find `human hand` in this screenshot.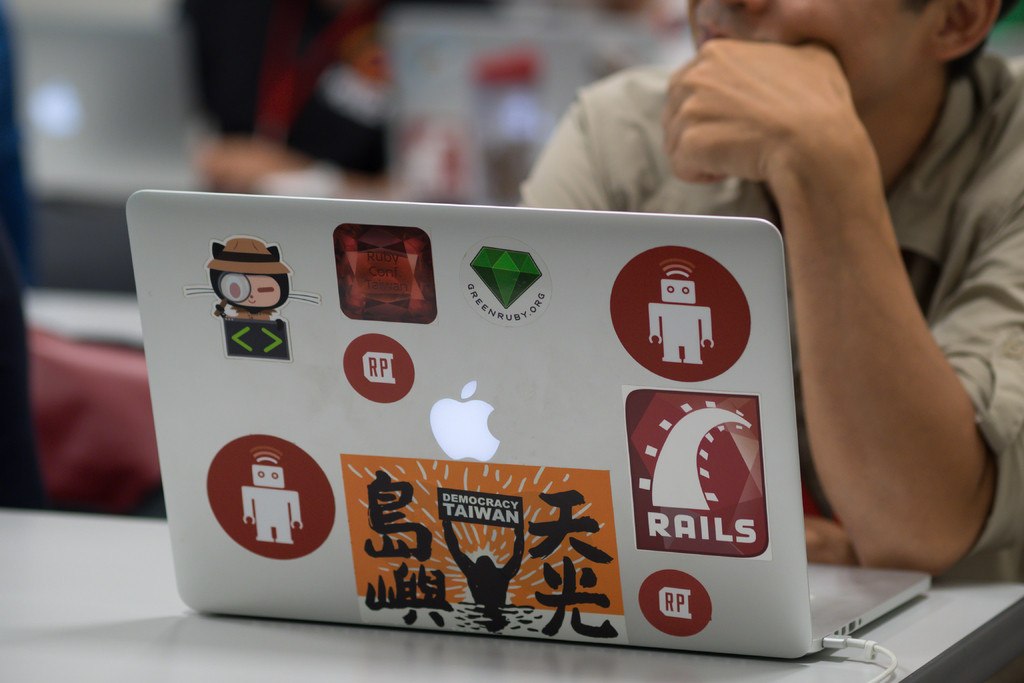
The bounding box for `human hand` is [442,519,452,529].
